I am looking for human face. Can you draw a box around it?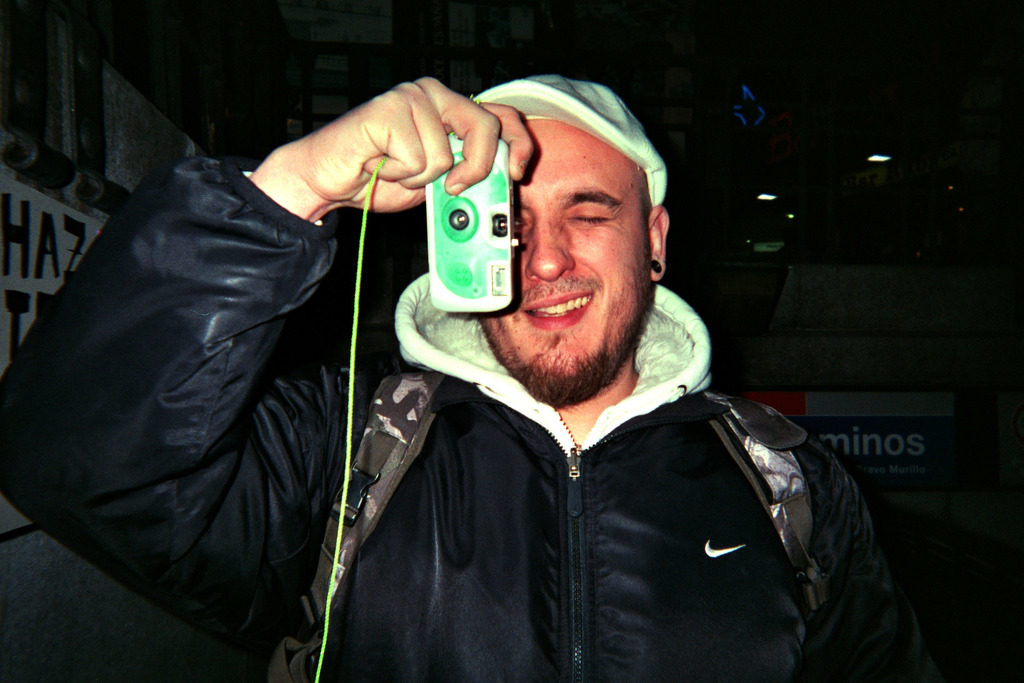
Sure, the bounding box is 472/117/652/404.
